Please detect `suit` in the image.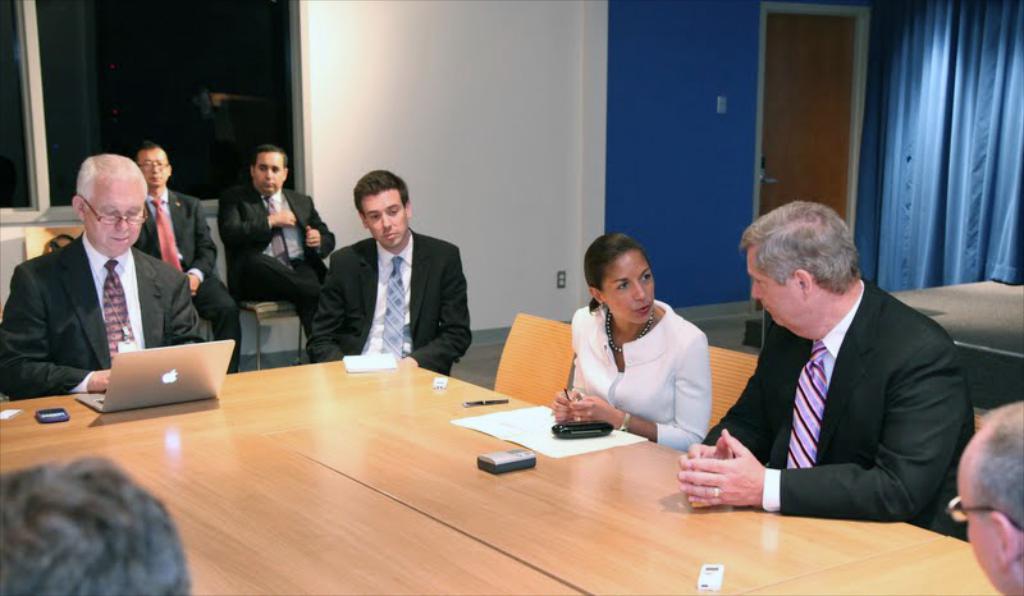
[216, 184, 337, 339].
